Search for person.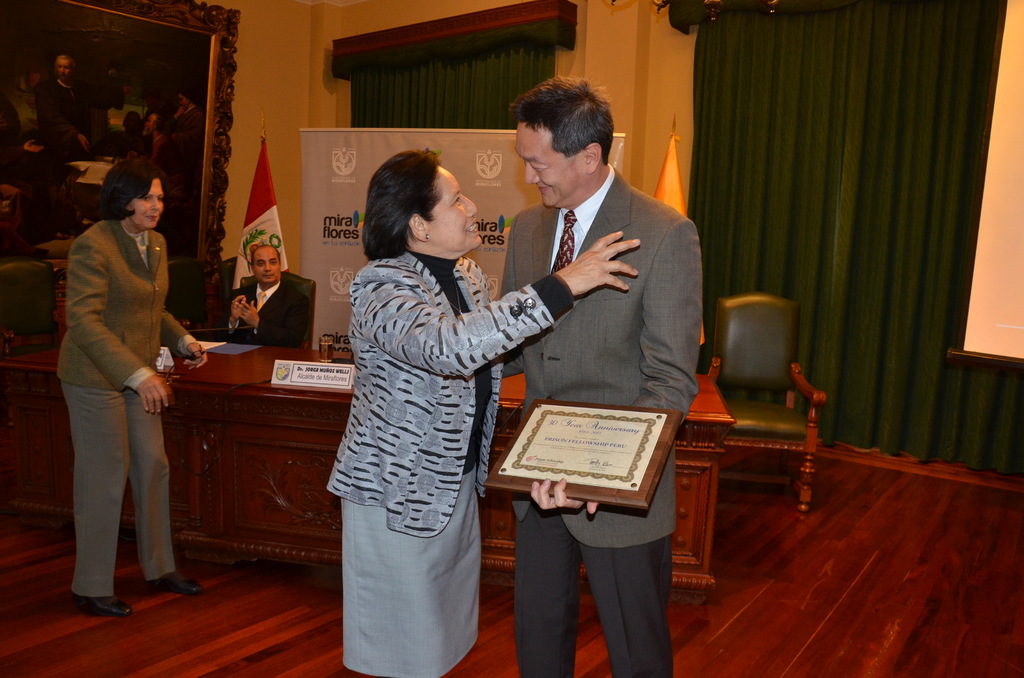
Found at detection(58, 145, 191, 631).
